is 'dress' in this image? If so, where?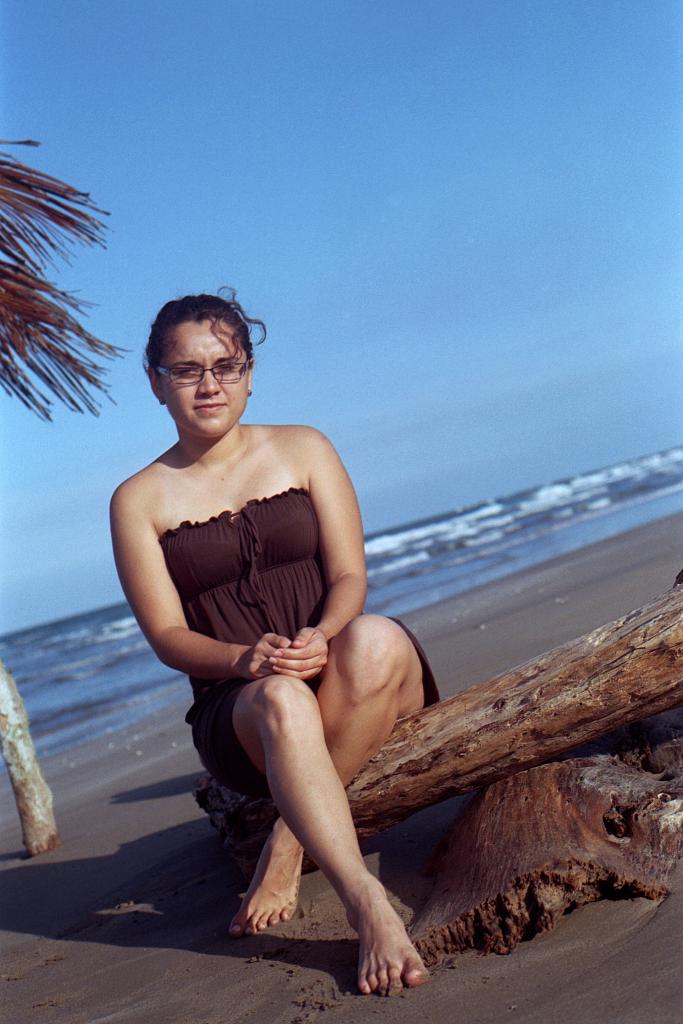
Yes, at bbox=[157, 489, 439, 796].
